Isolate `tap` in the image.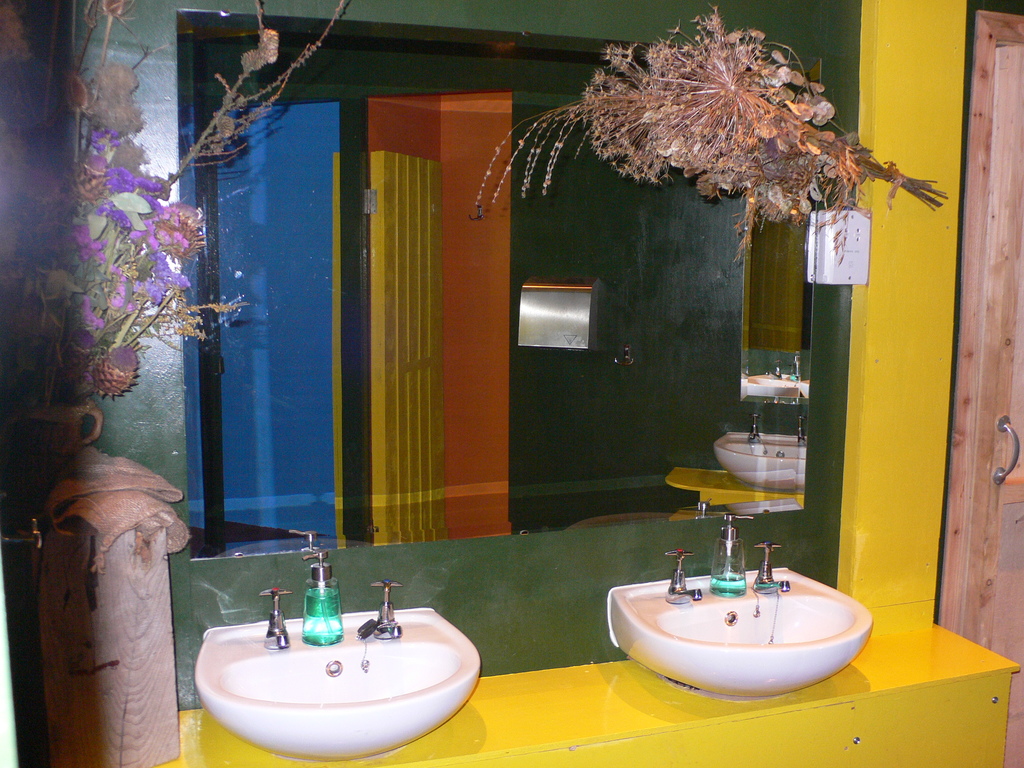
Isolated region: [751,539,796,589].
